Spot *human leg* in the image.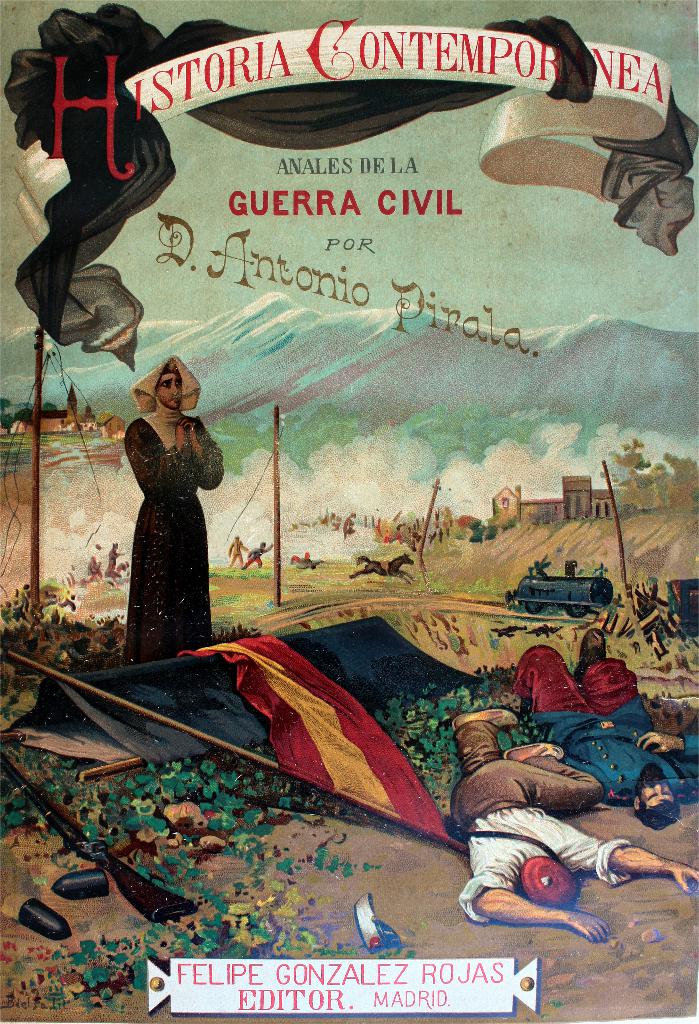
*human leg* found at [144, 510, 205, 645].
